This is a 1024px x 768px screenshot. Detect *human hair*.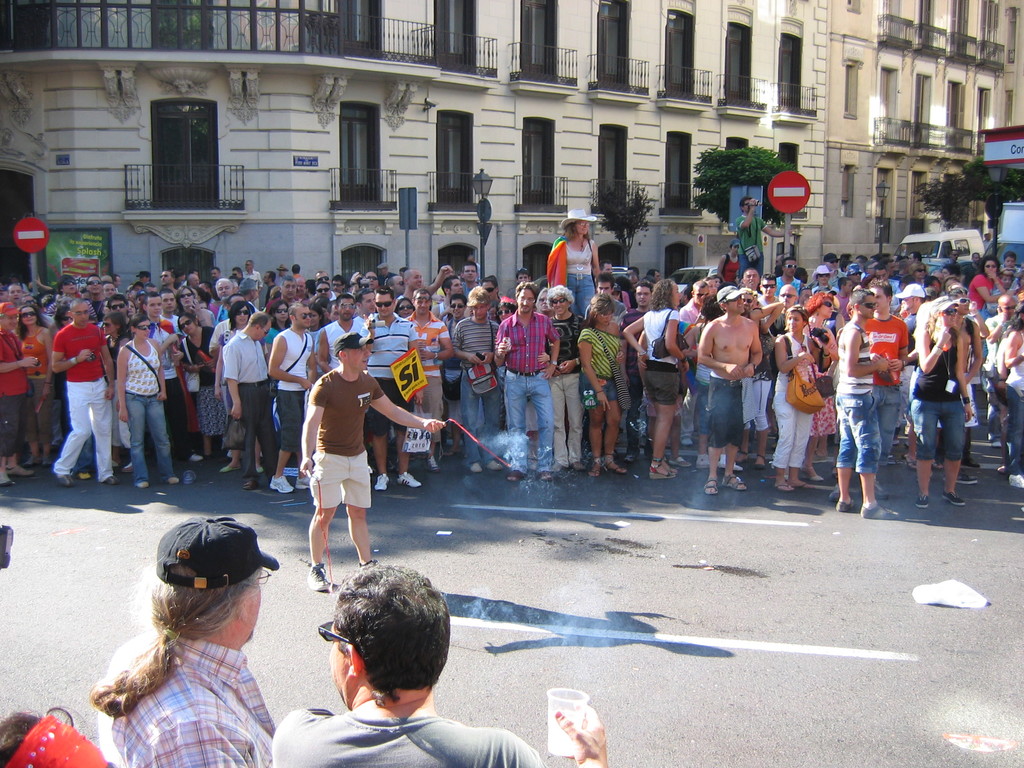
box=[843, 290, 865, 310].
